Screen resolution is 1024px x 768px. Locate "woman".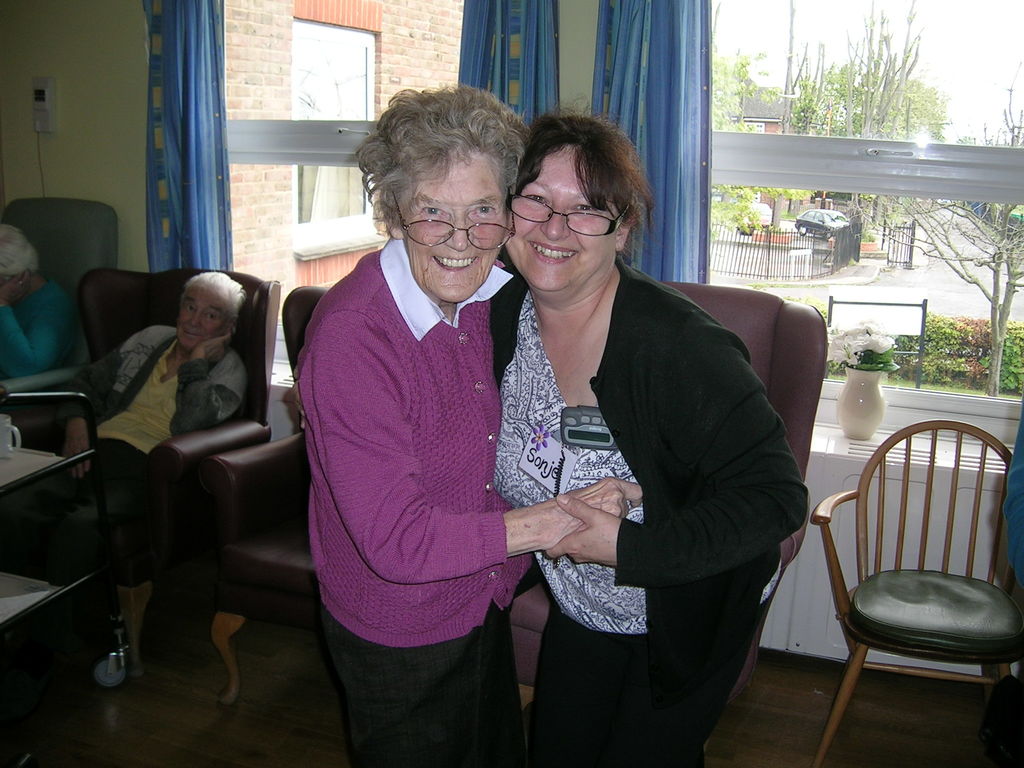
left=0, top=220, right=87, bottom=403.
